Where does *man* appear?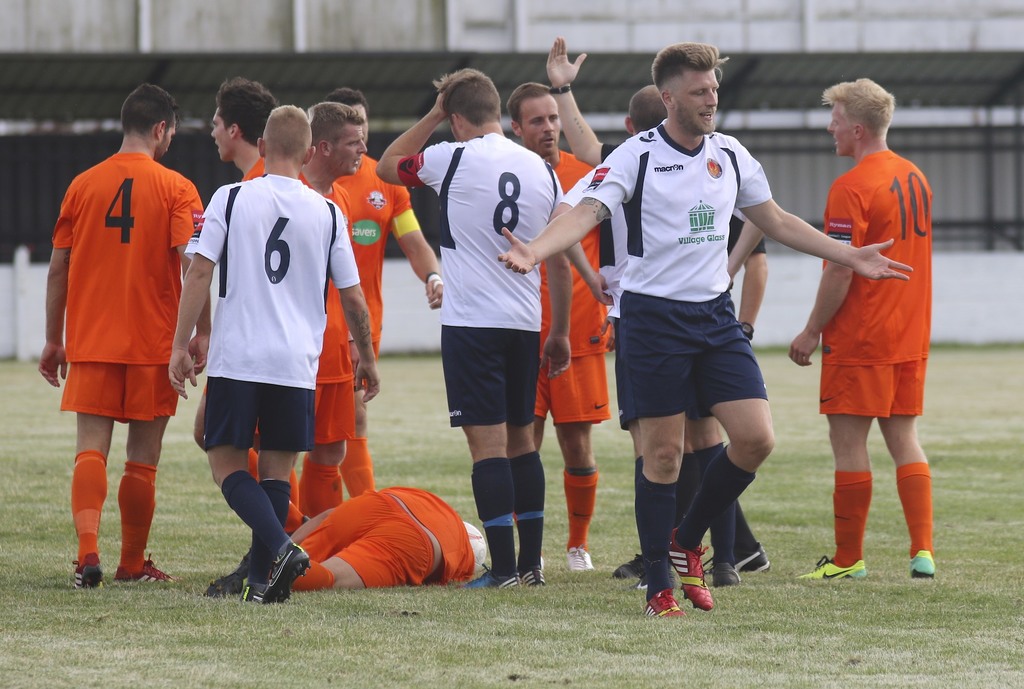
Appears at {"x1": 190, "y1": 74, "x2": 311, "y2": 539}.
